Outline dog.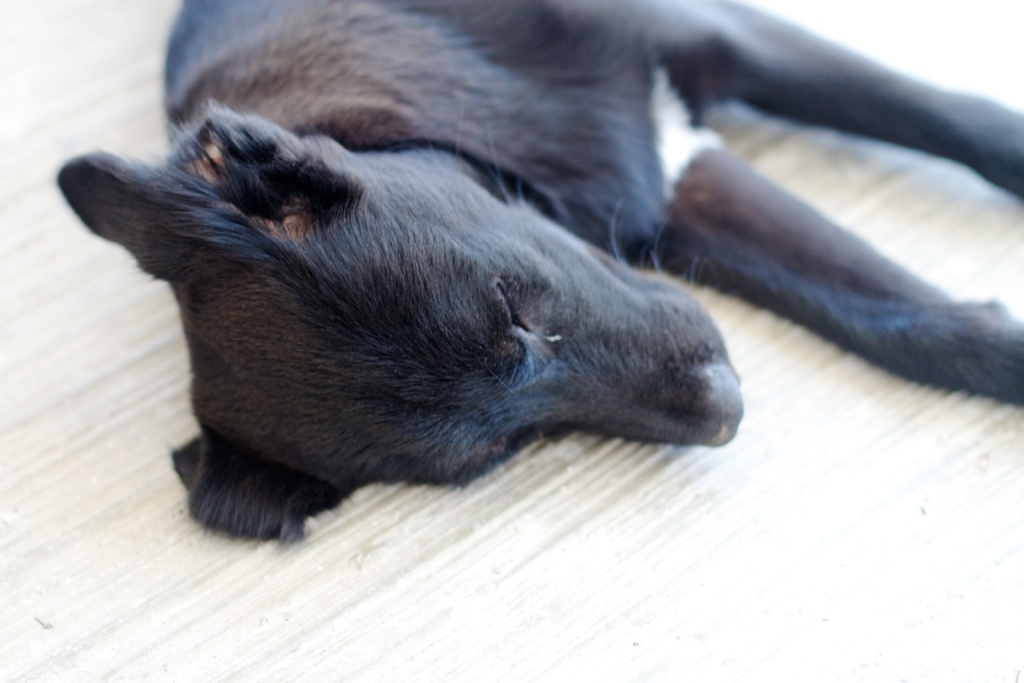
Outline: crop(54, 0, 1023, 543).
